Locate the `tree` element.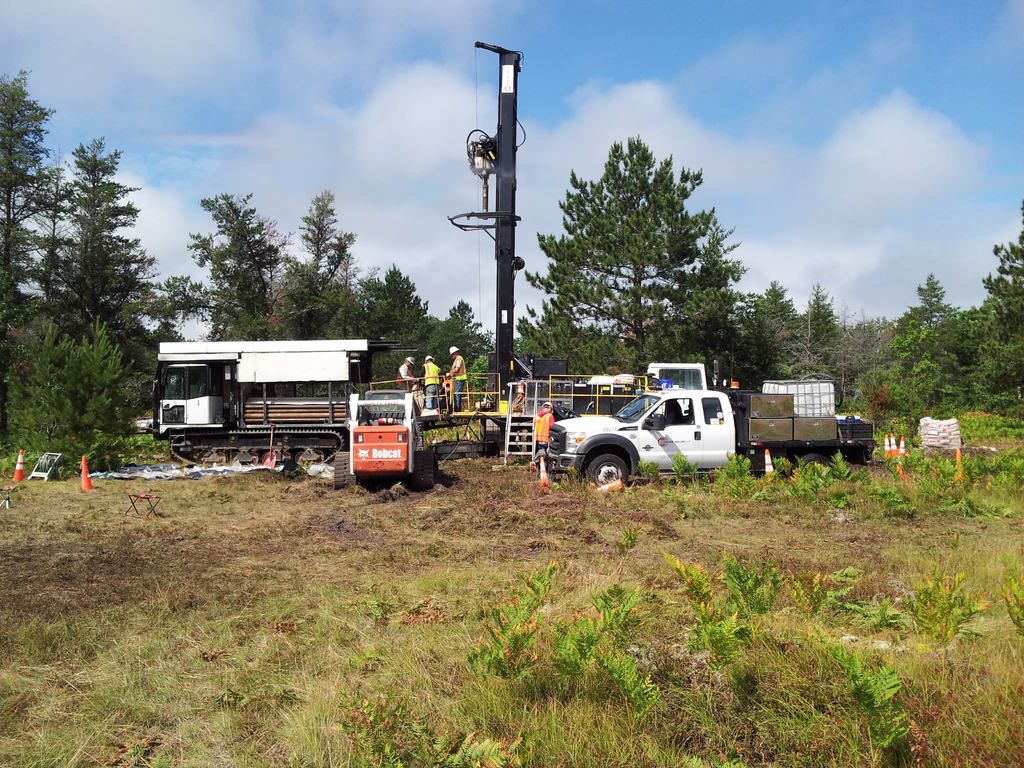
Element bbox: box=[276, 193, 360, 349].
